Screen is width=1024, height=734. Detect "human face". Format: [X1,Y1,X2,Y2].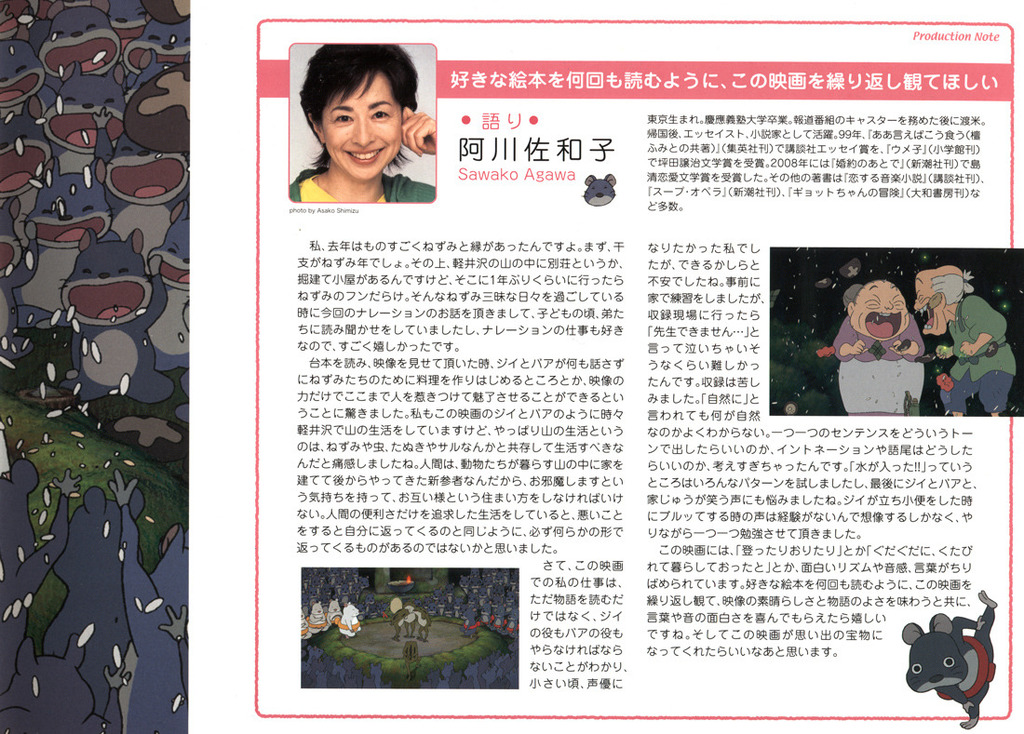
[320,78,401,183].
